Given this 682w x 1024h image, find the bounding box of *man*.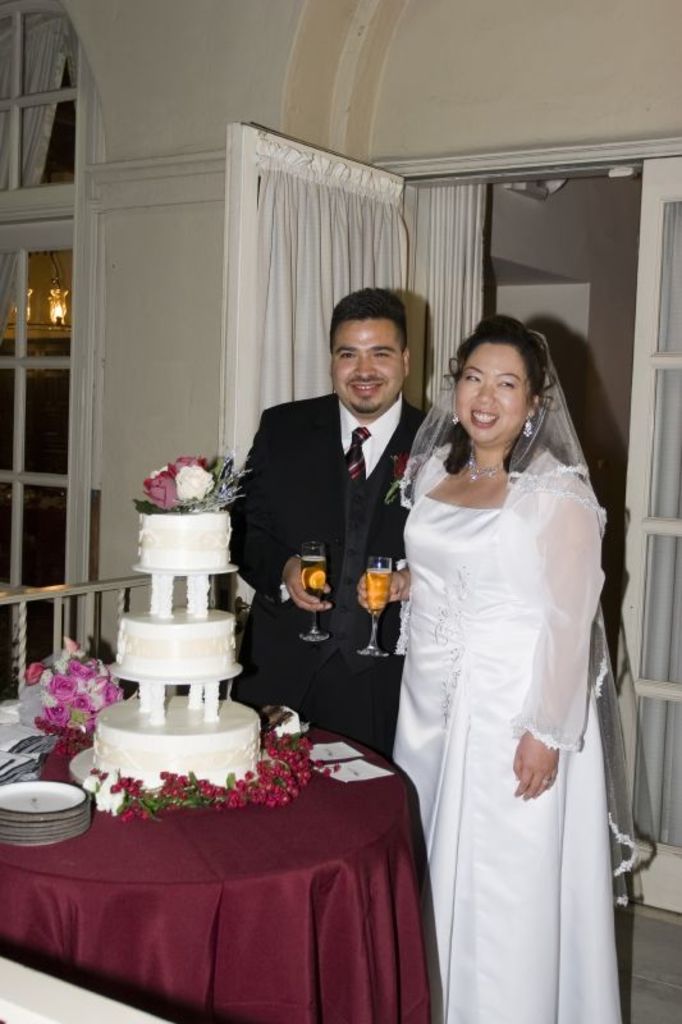
(left=238, top=300, right=445, bottom=742).
